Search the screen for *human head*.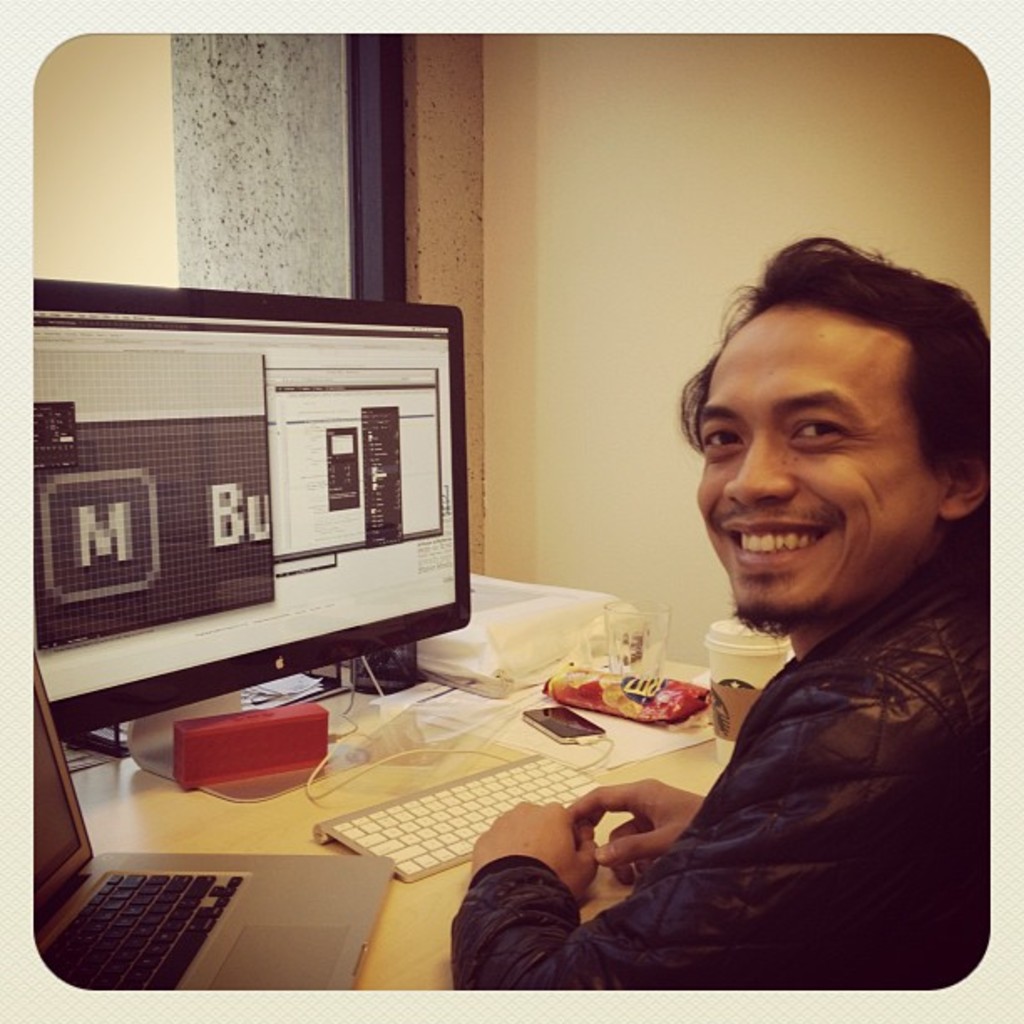
Found at 654,231,975,637.
